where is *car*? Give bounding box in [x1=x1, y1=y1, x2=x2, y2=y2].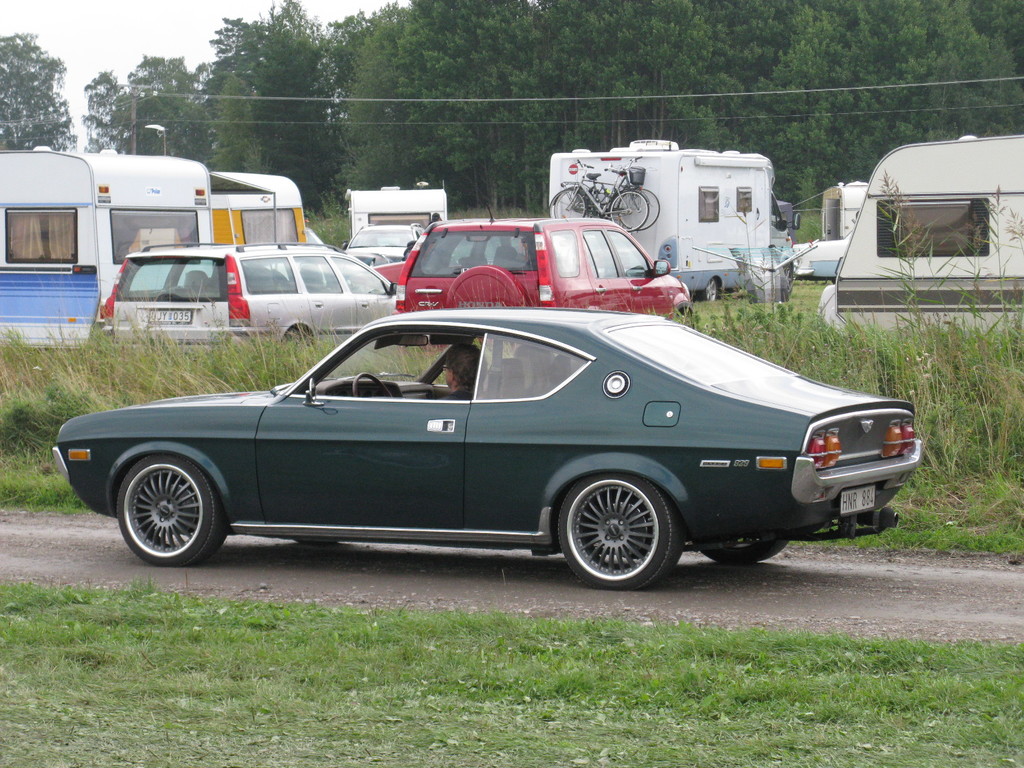
[x1=49, y1=304, x2=931, y2=593].
